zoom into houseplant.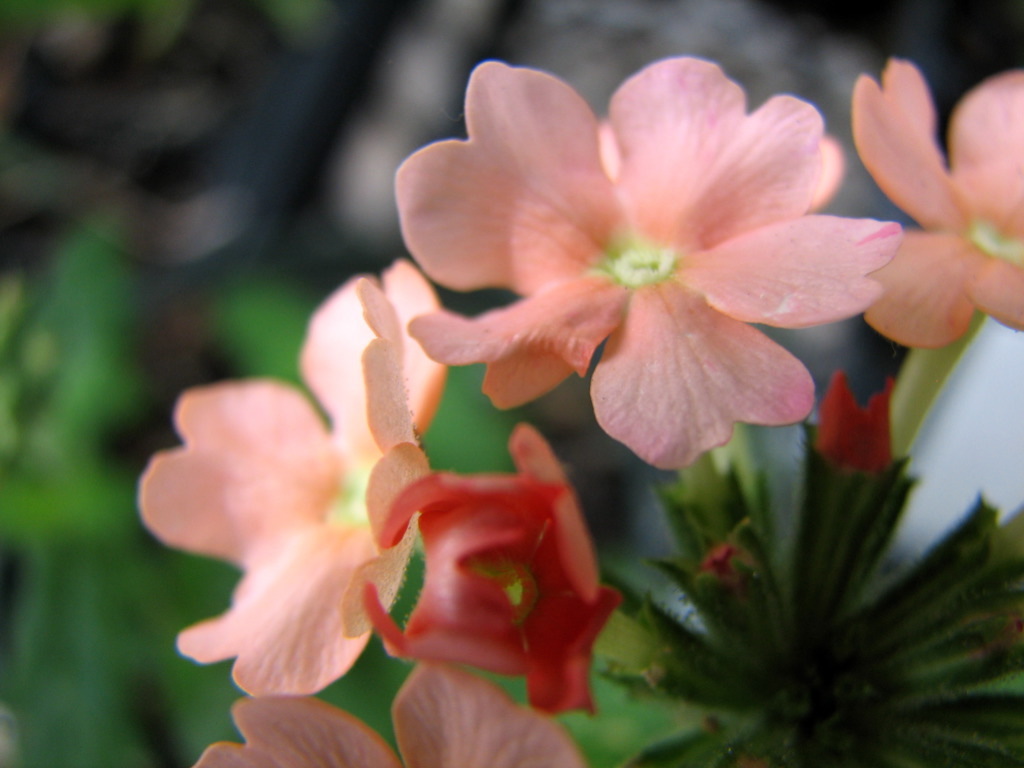
Zoom target: 129, 47, 1023, 767.
